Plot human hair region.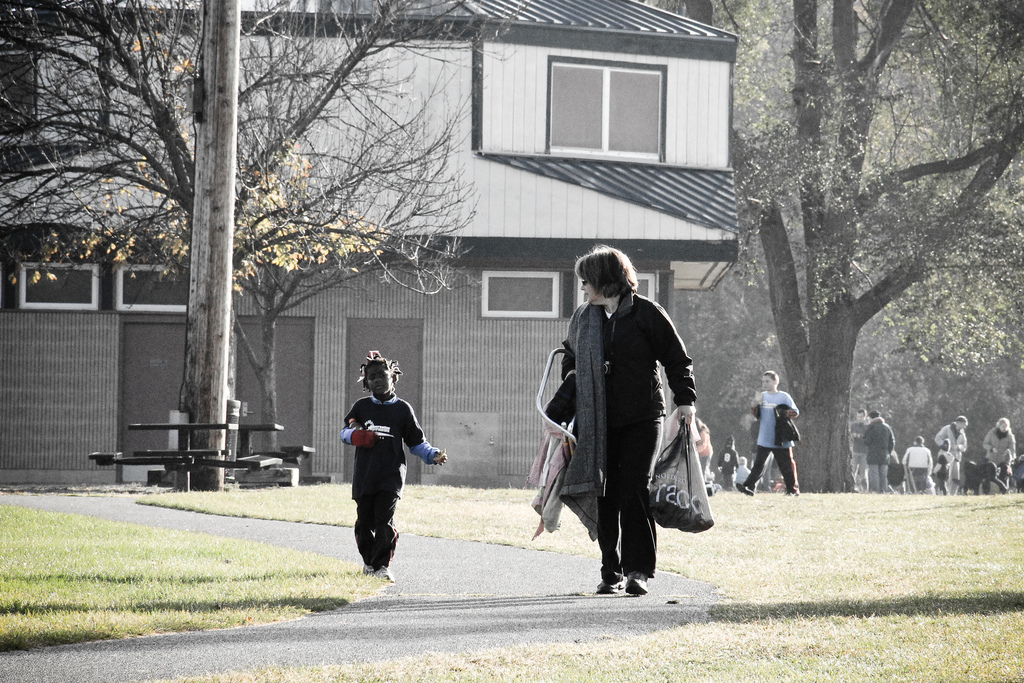
Plotted at {"x1": 763, "y1": 369, "x2": 778, "y2": 383}.
